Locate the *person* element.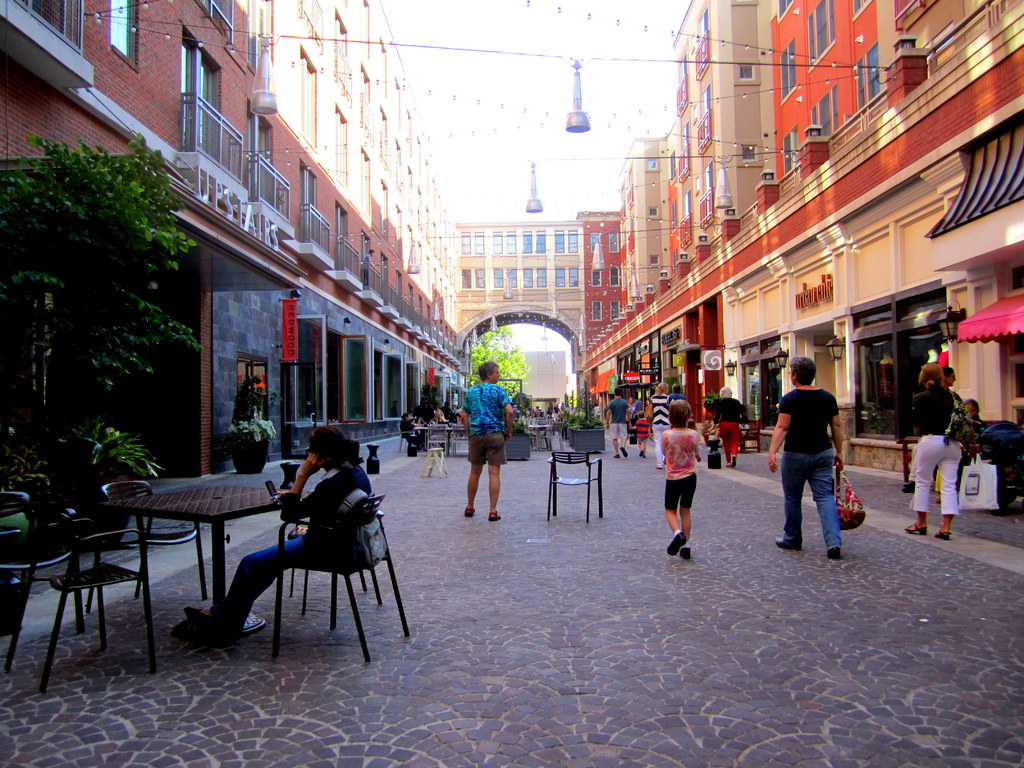
Element bbox: bbox=(647, 386, 668, 455).
